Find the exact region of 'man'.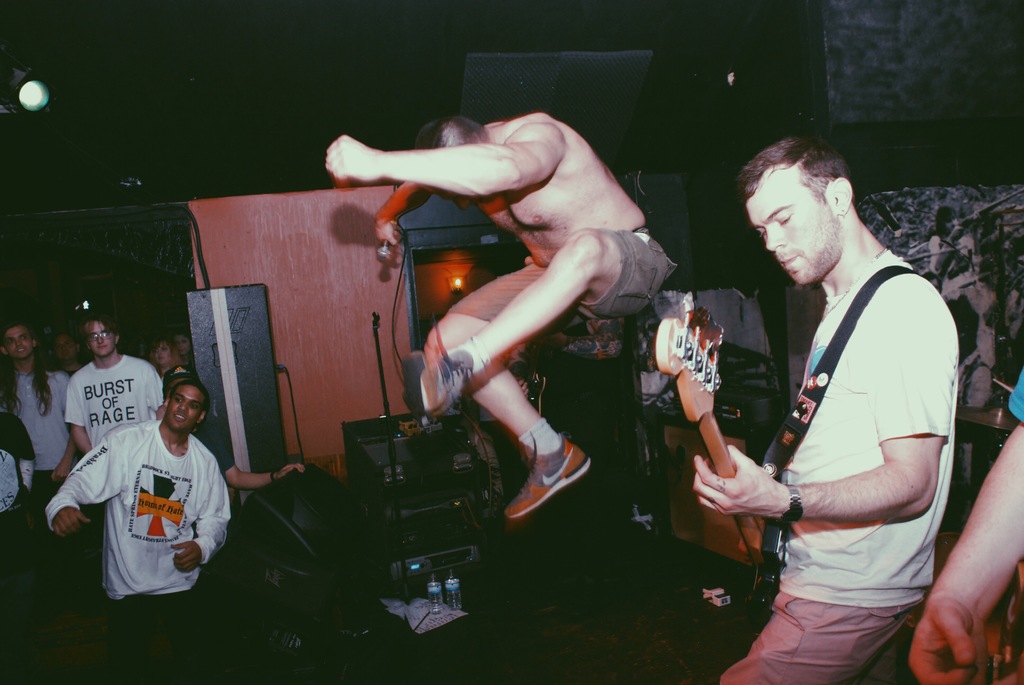
Exact region: 682, 123, 973, 670.
